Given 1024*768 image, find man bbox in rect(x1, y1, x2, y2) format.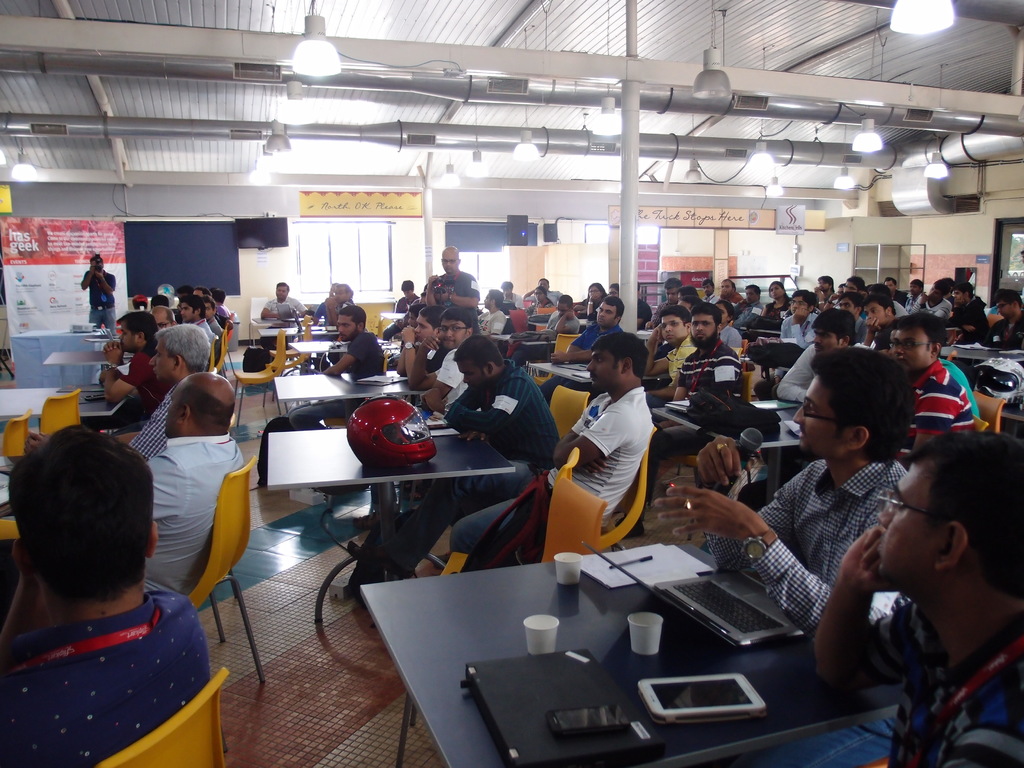
rect(948, 284, 991, 346).
